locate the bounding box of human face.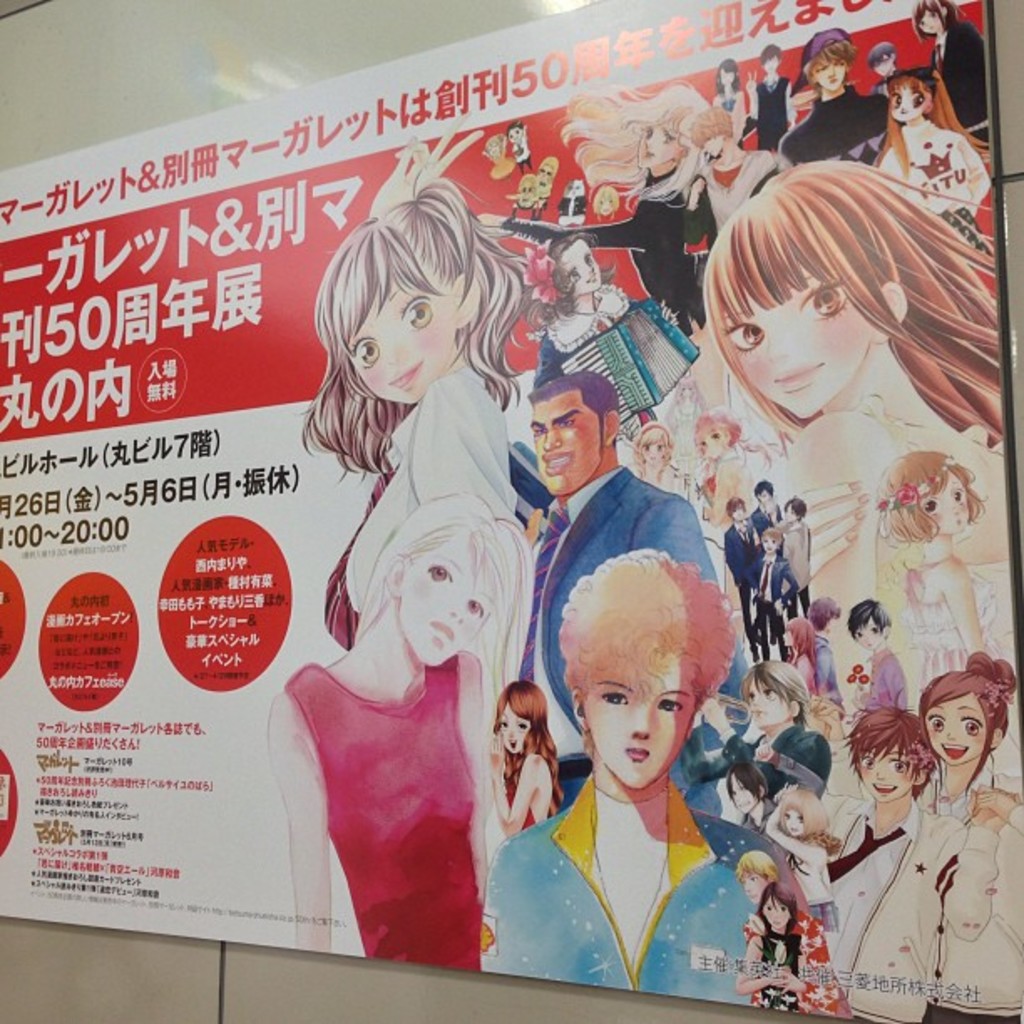
Bounding box: box=[534, 392, 601, 497].
